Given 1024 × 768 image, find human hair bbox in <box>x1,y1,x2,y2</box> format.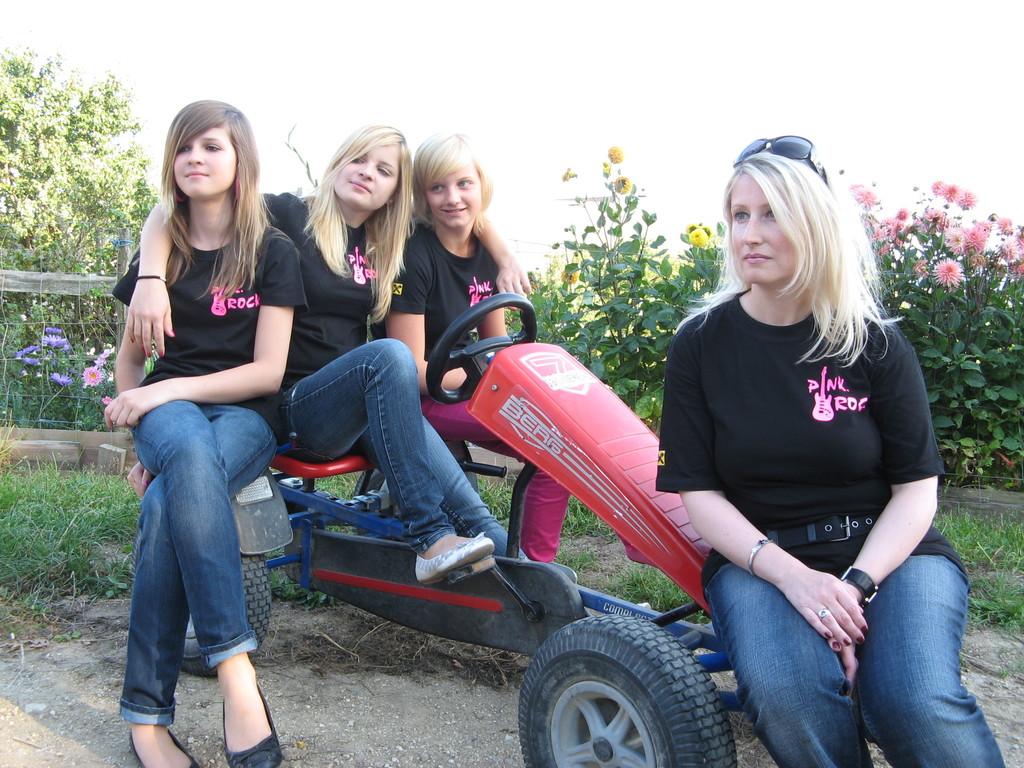
<box>675,147,904,367</box>.
